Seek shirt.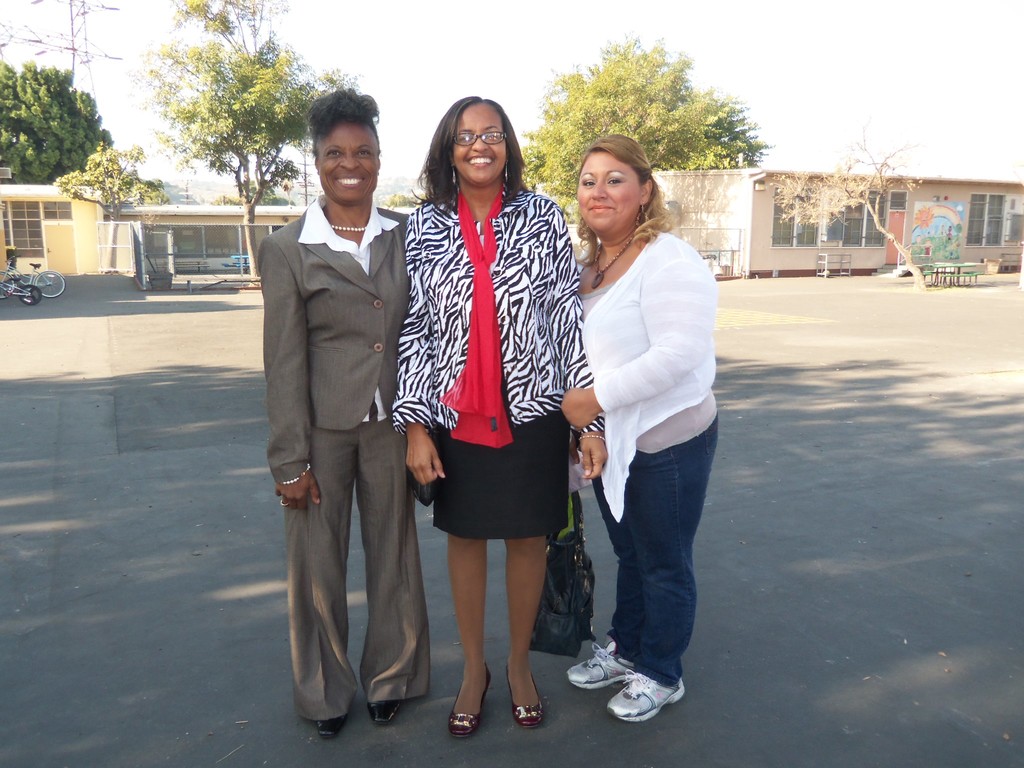
[298,195,399,418].
